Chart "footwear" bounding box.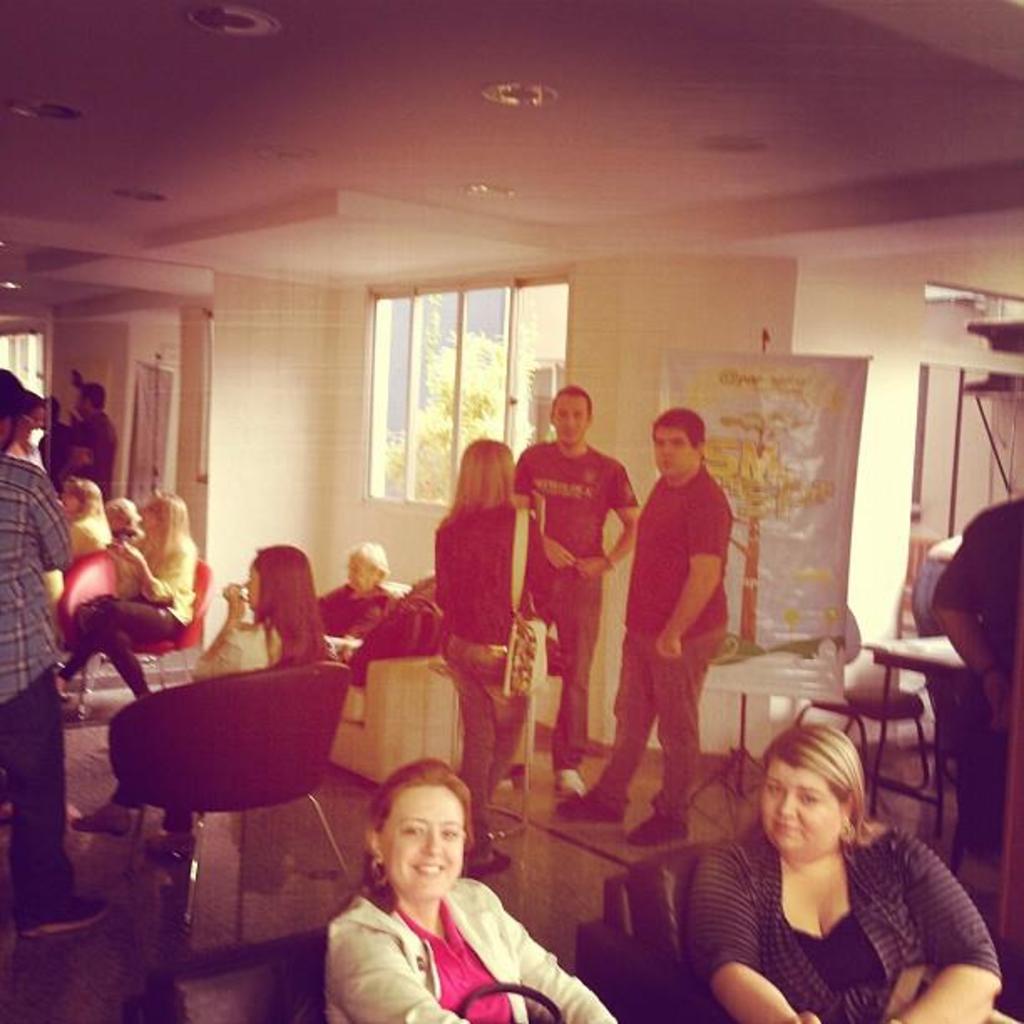
Charted: left=72, top=805, right=125, bottom=843.
